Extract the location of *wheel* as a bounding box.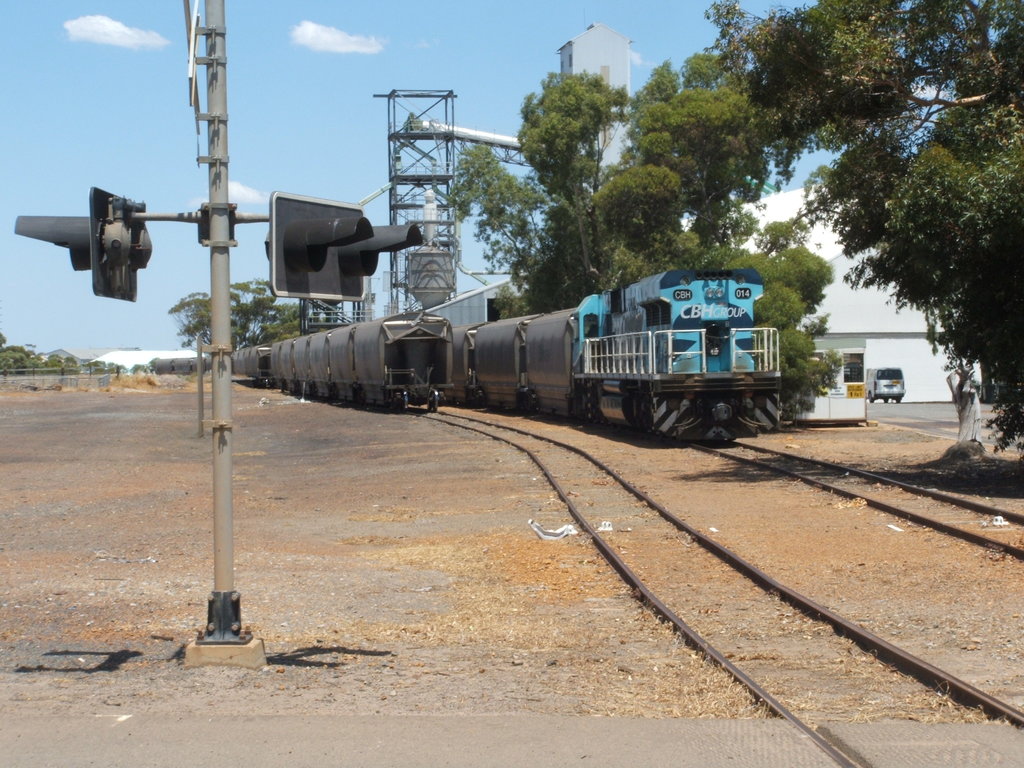
bbox=(894, 393, 908, 405).
